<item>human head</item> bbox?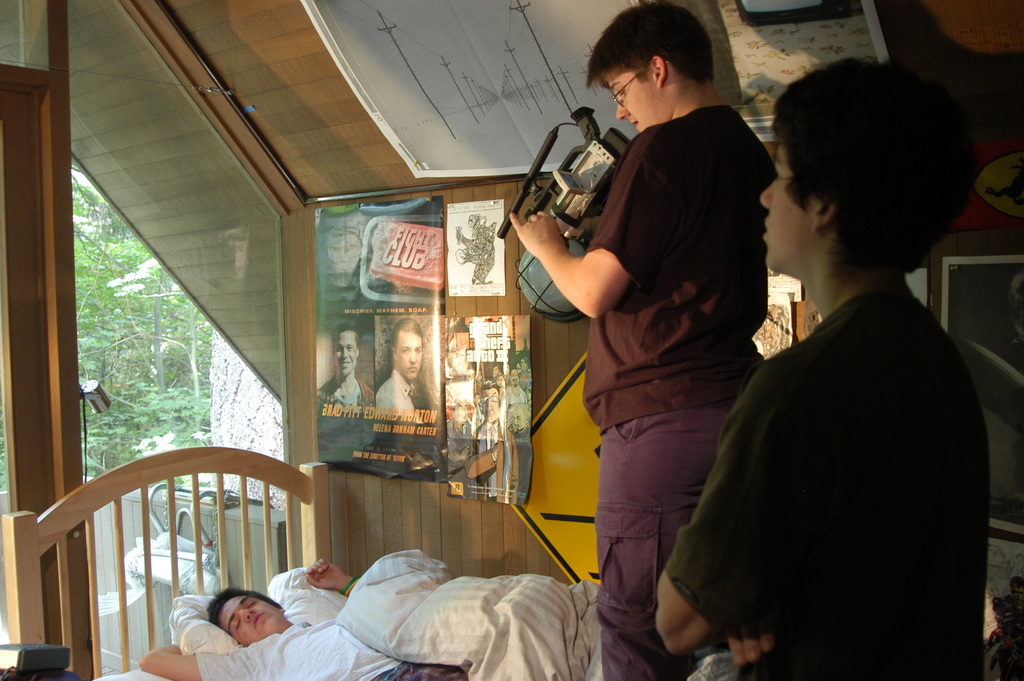
box(588, 3, 715, 131)
